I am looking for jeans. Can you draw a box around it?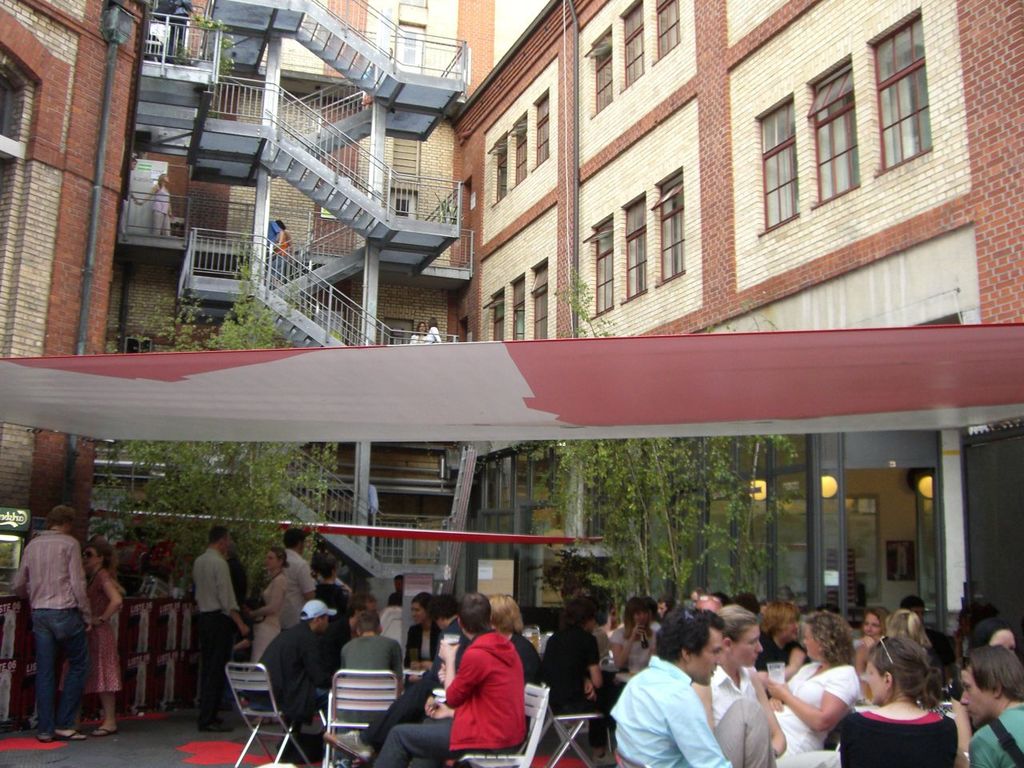
Sure, the bounding box is bbox=[20, 616, 101, 742].
